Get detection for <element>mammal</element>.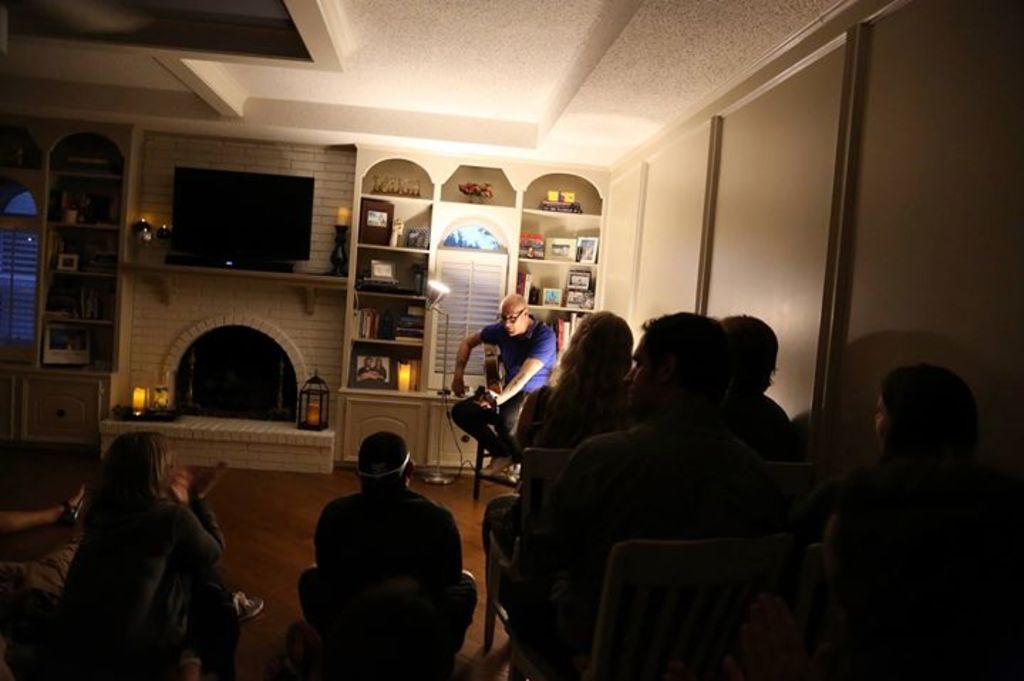
Detection: l=526, t=314, r=738, b=644.
